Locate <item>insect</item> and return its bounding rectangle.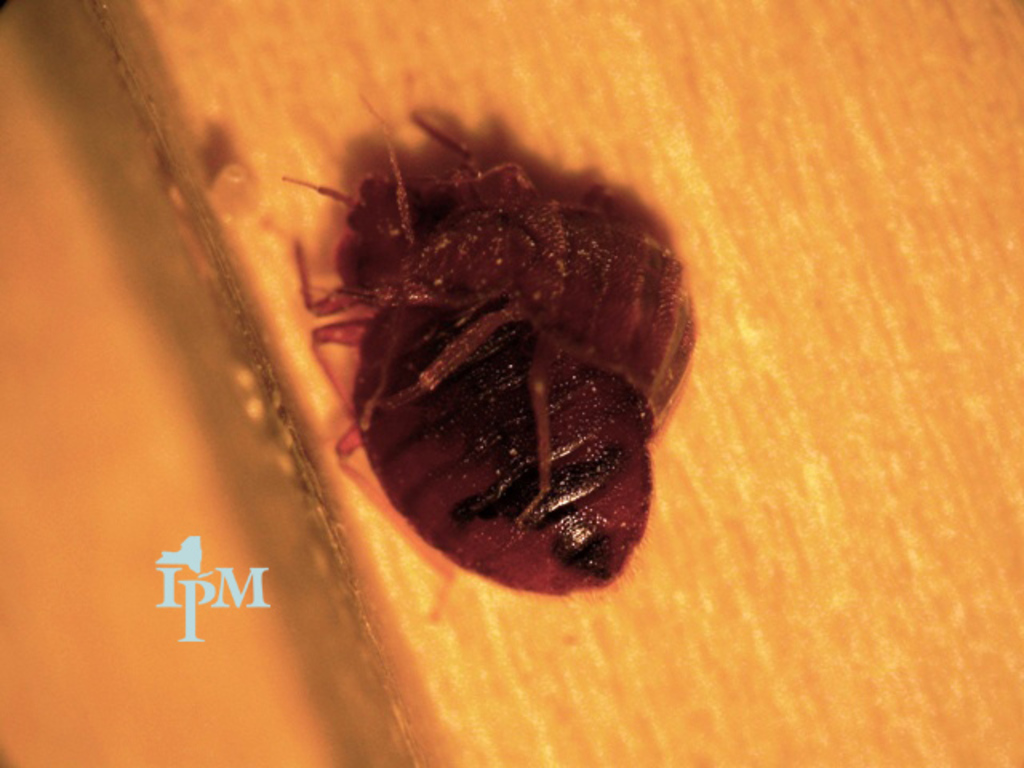
{"x1": 282, "y1": 88, "x2": 701, "y2": 528}.
